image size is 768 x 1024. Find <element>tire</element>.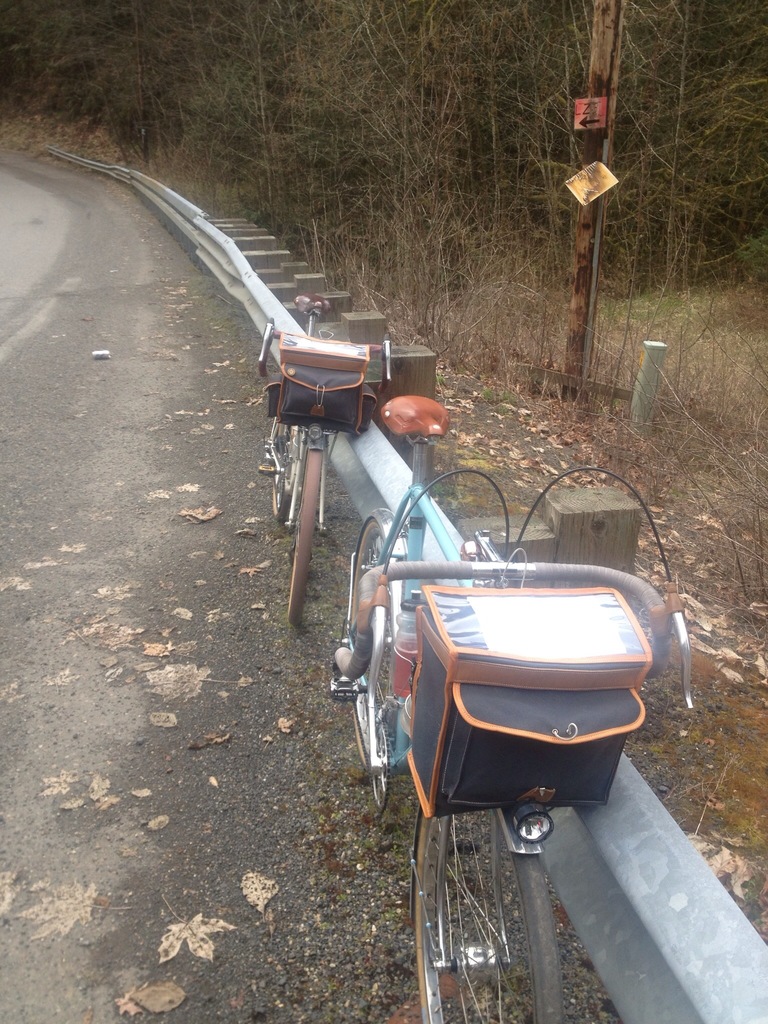
x1=343, y1=505, x2=448, y2=790.
